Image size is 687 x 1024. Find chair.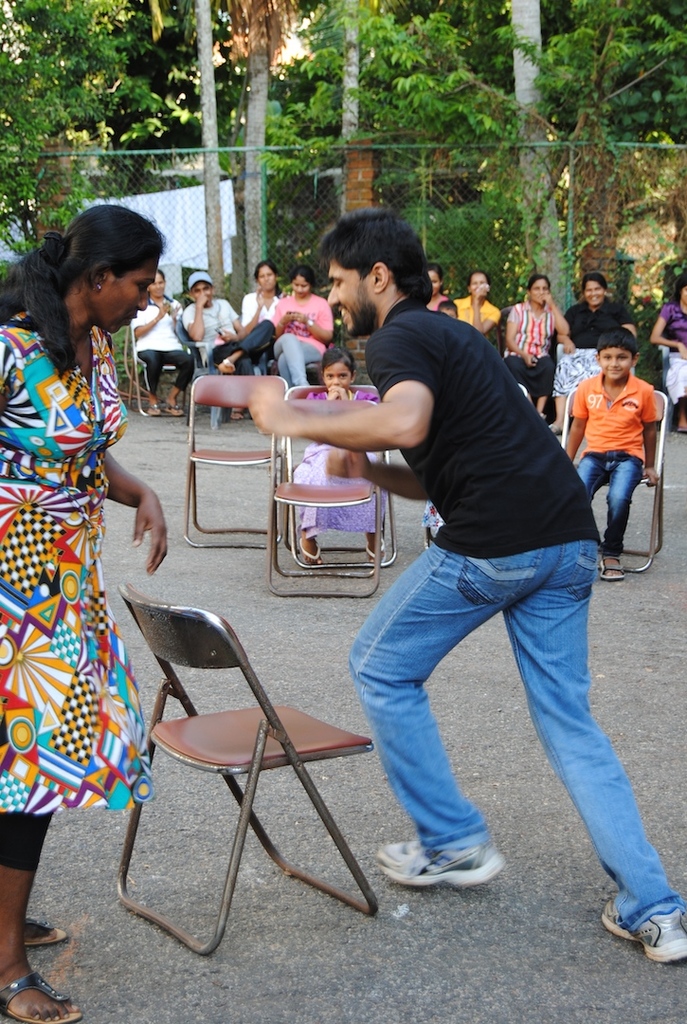
crop(180, 370, 306, 541).
